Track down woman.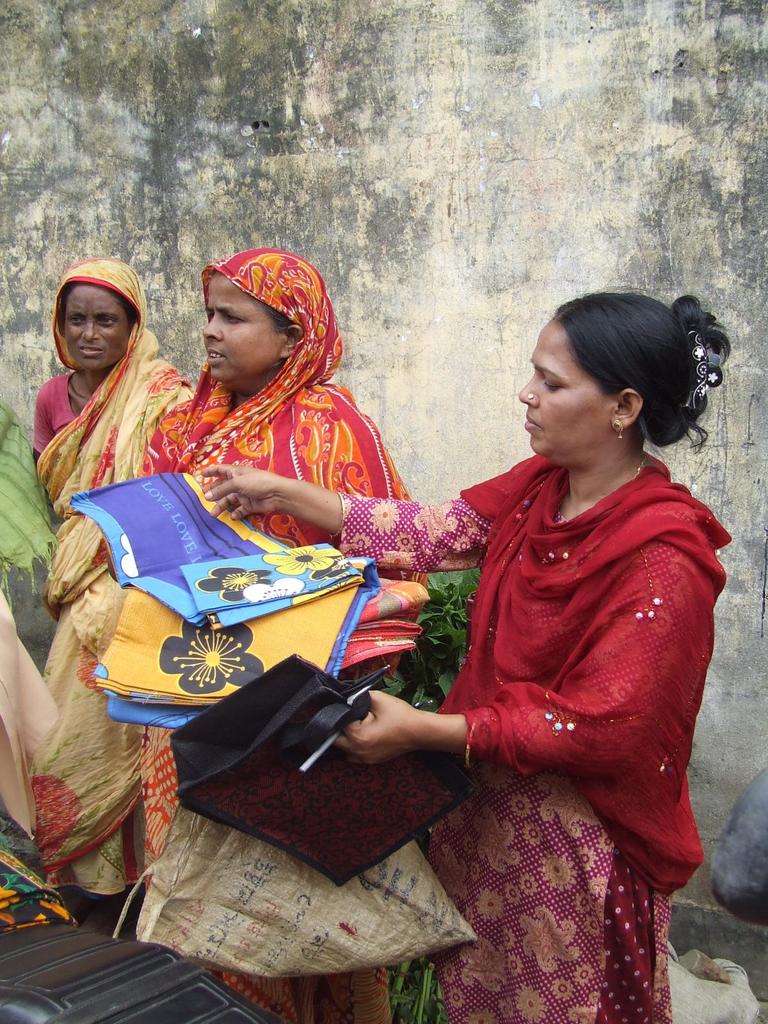
Tracked to BBox(92, 248, 420, 1023).
